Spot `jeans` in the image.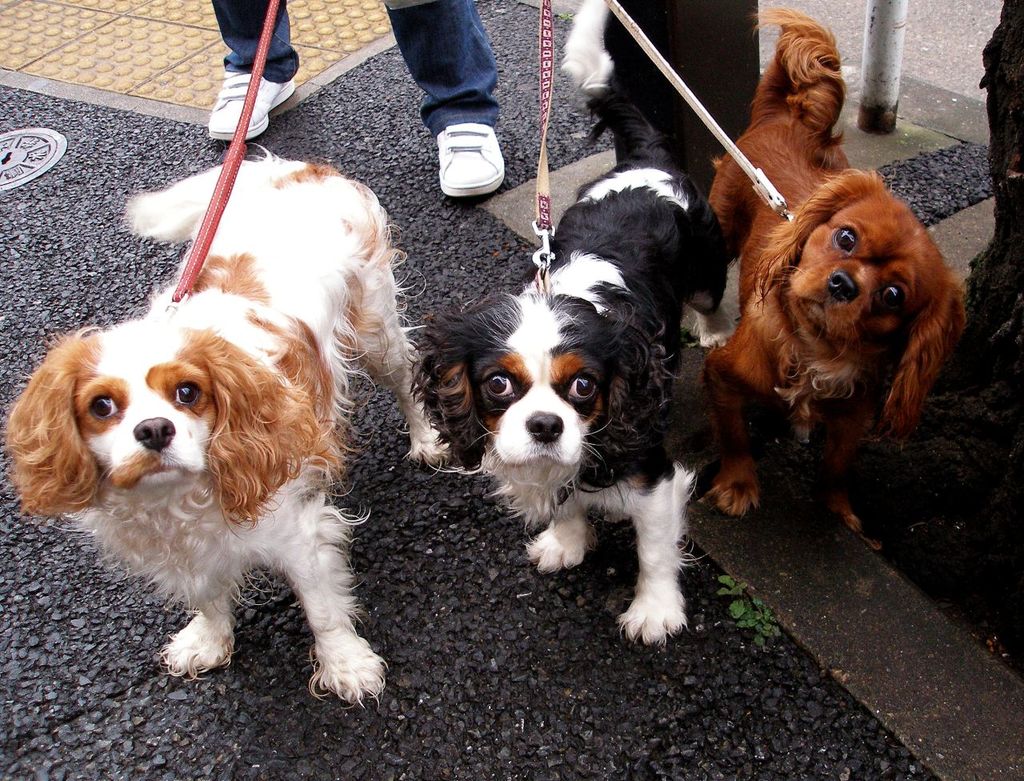
`jeans` found at Rect(214, 0, 504, 138).
